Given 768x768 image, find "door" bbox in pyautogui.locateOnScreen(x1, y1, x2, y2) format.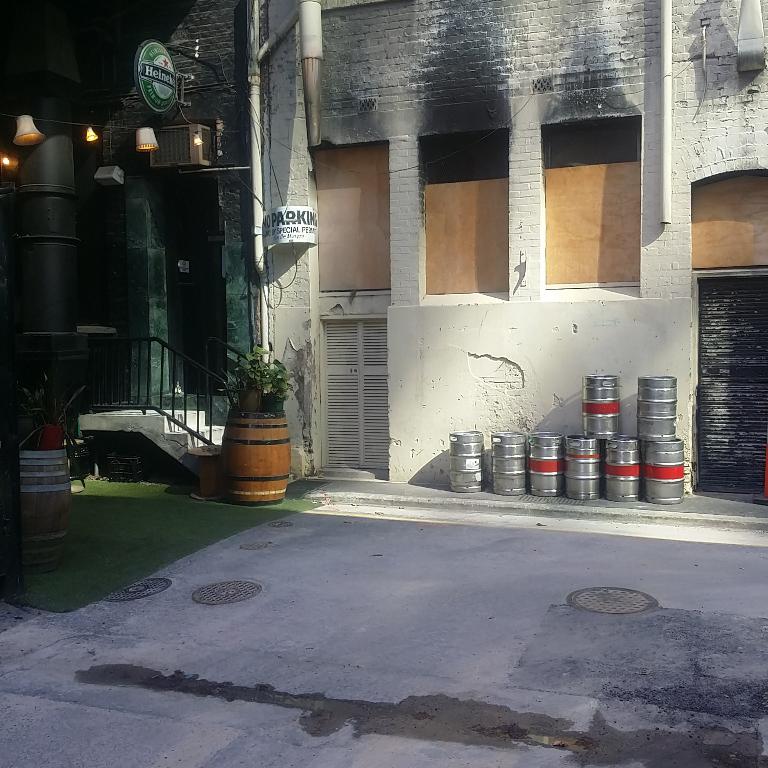
pyautogui.locateOnScreen(310, 262, 405, 486).
